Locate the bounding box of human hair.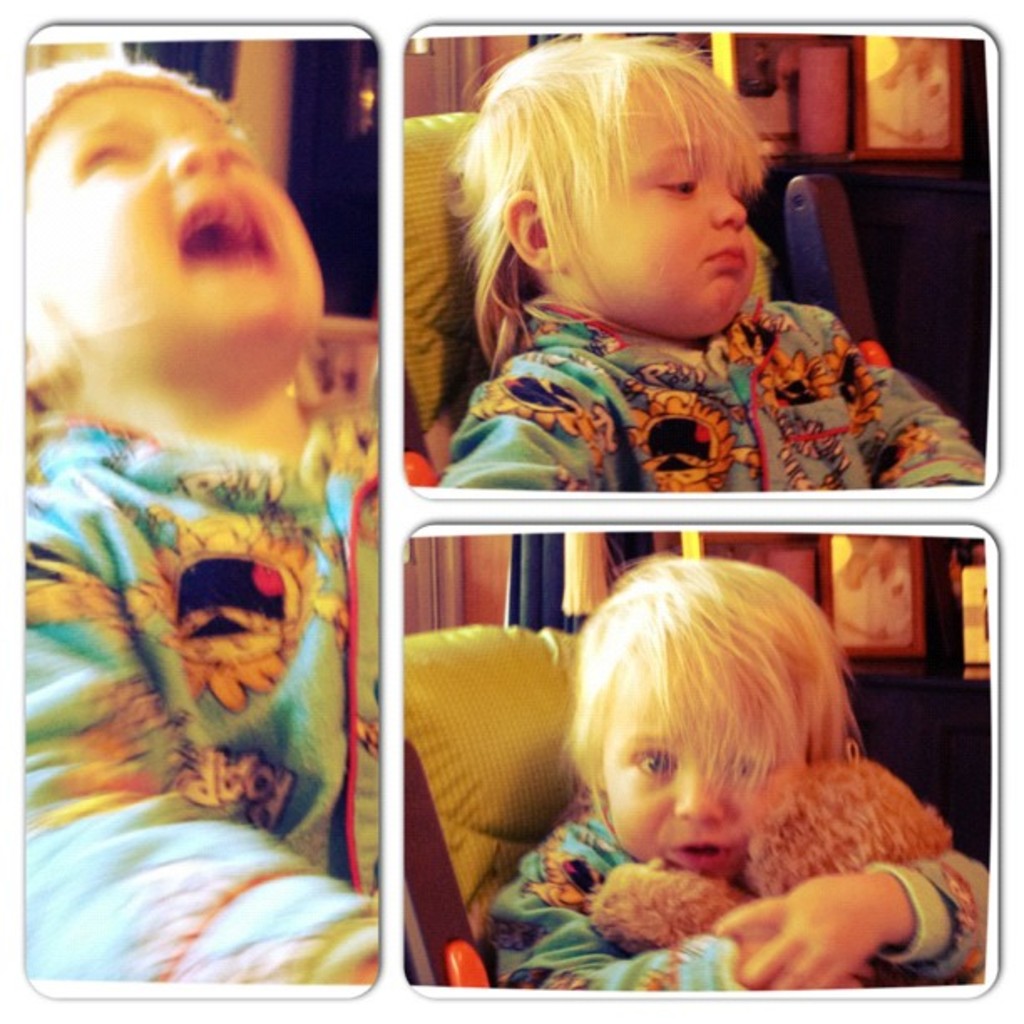
Bounding box: (462, 30, 760, 350).
